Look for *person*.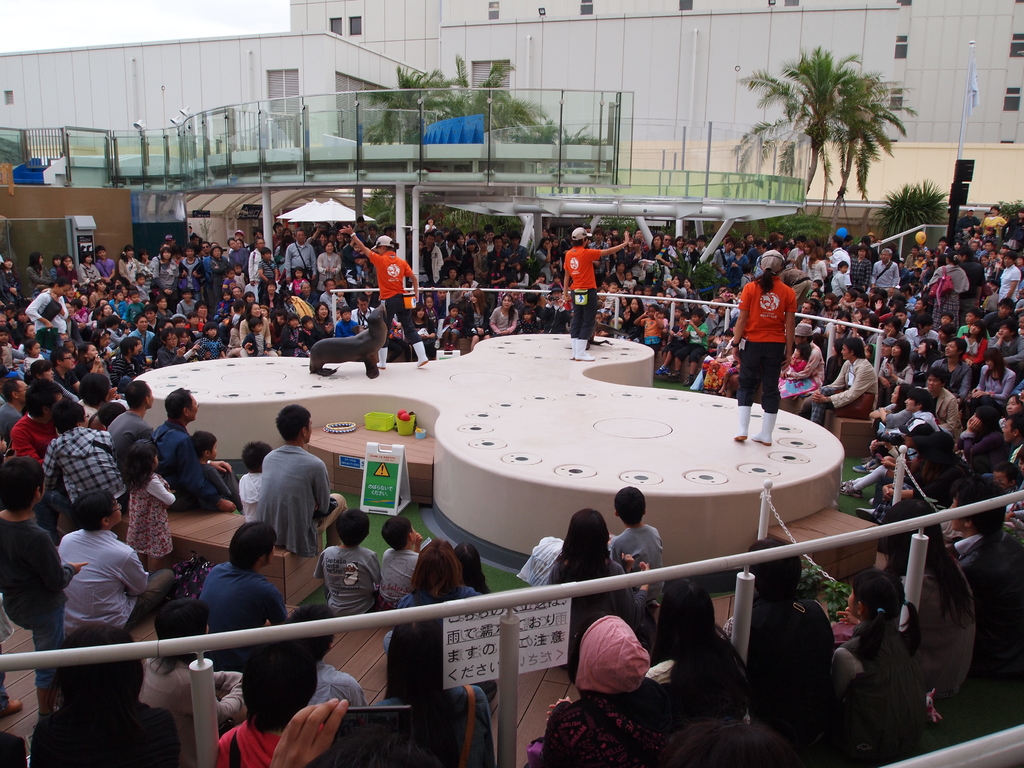
Found: 53, 489, 197, 625.
